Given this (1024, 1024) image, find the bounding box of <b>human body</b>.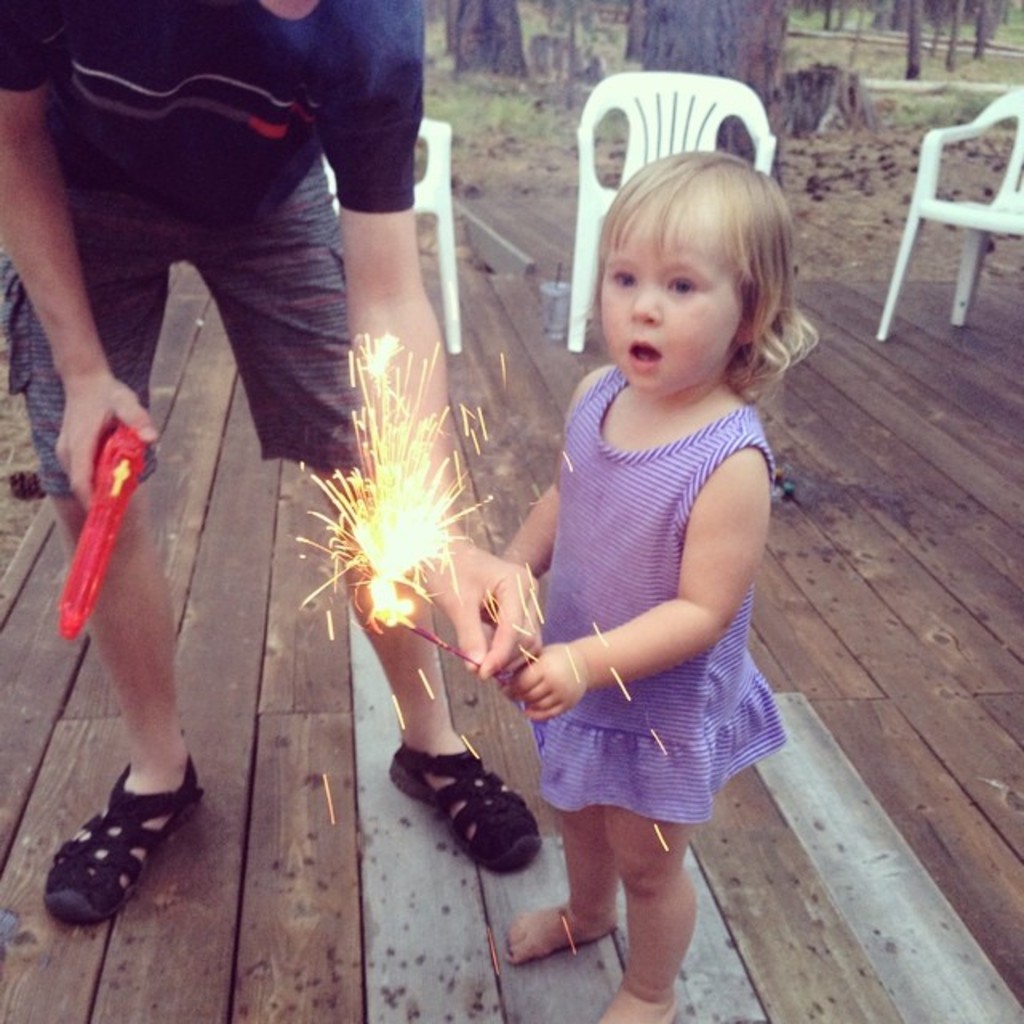
rect(506, 112, 808, 995).
